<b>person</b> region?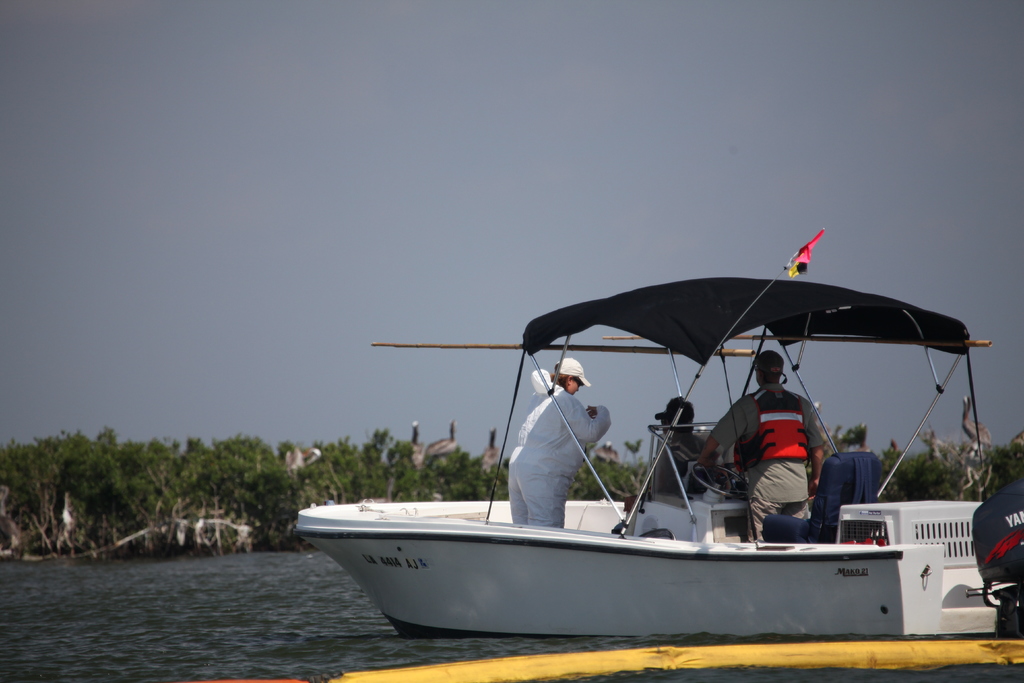
648/390/707/498
